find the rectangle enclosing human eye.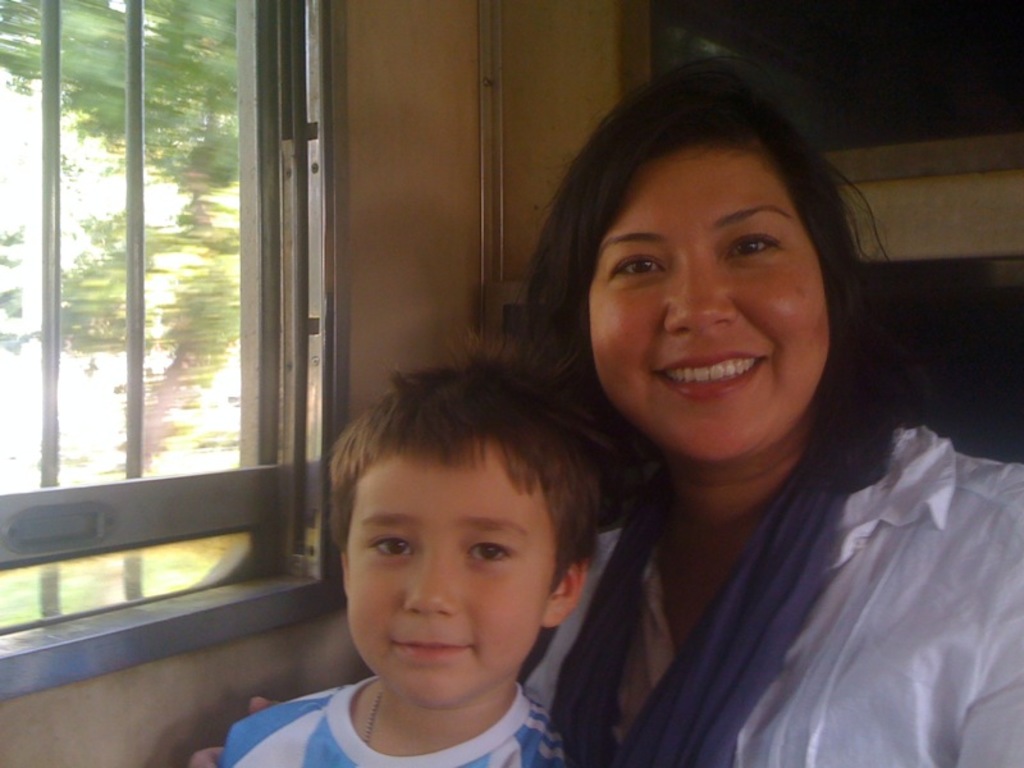
[465,536,521,570].
